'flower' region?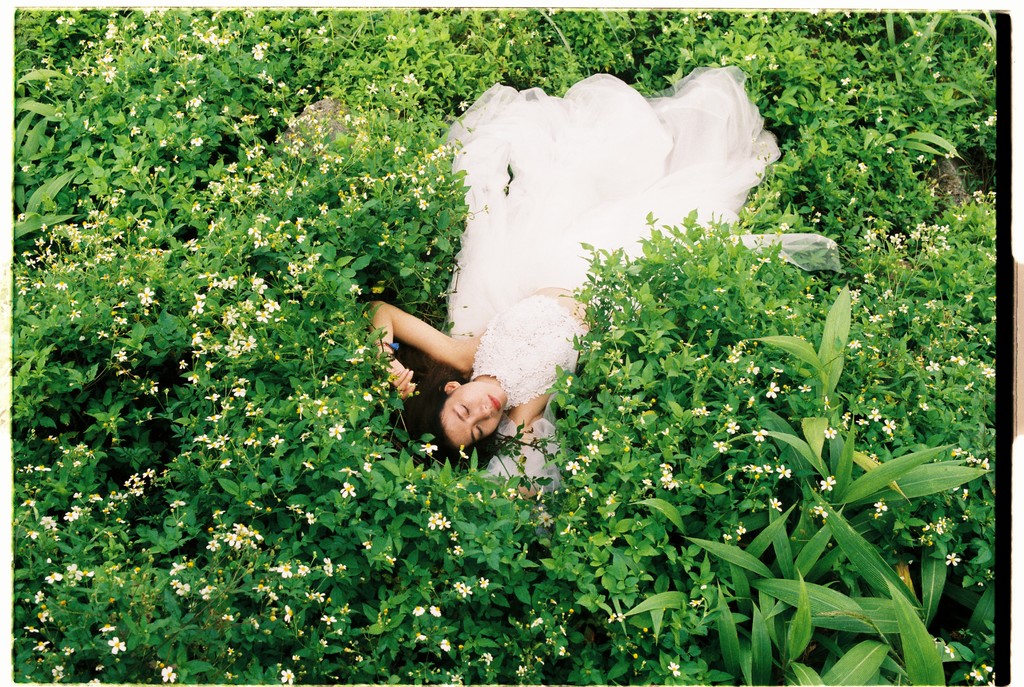
bbox=(46, 571, 59, 581)
